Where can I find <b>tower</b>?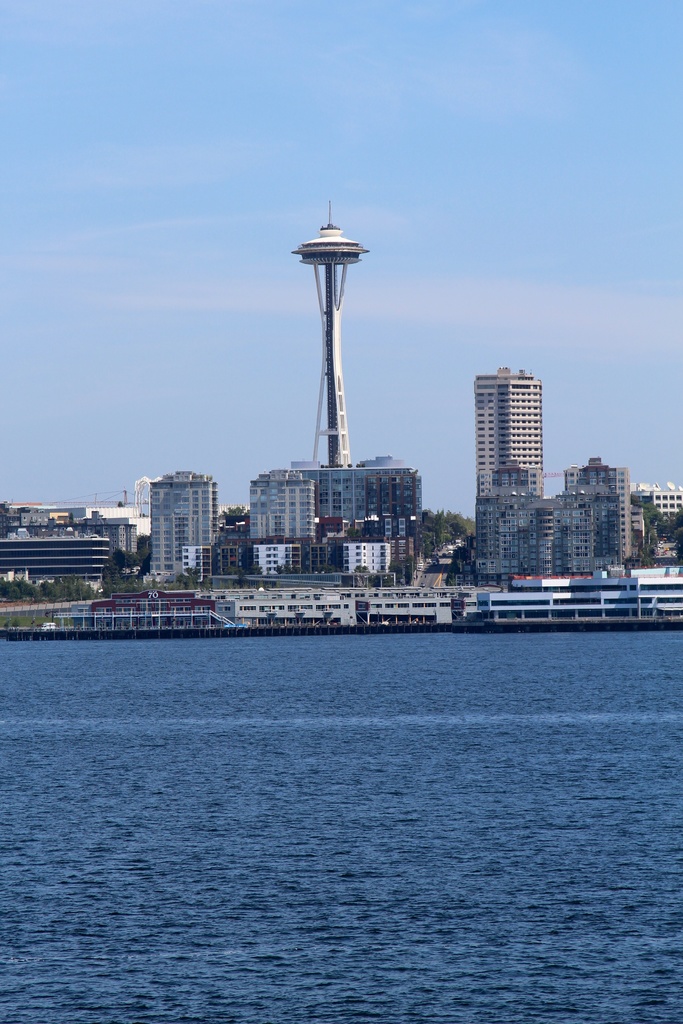
You can find it at 295/211/379/476.
